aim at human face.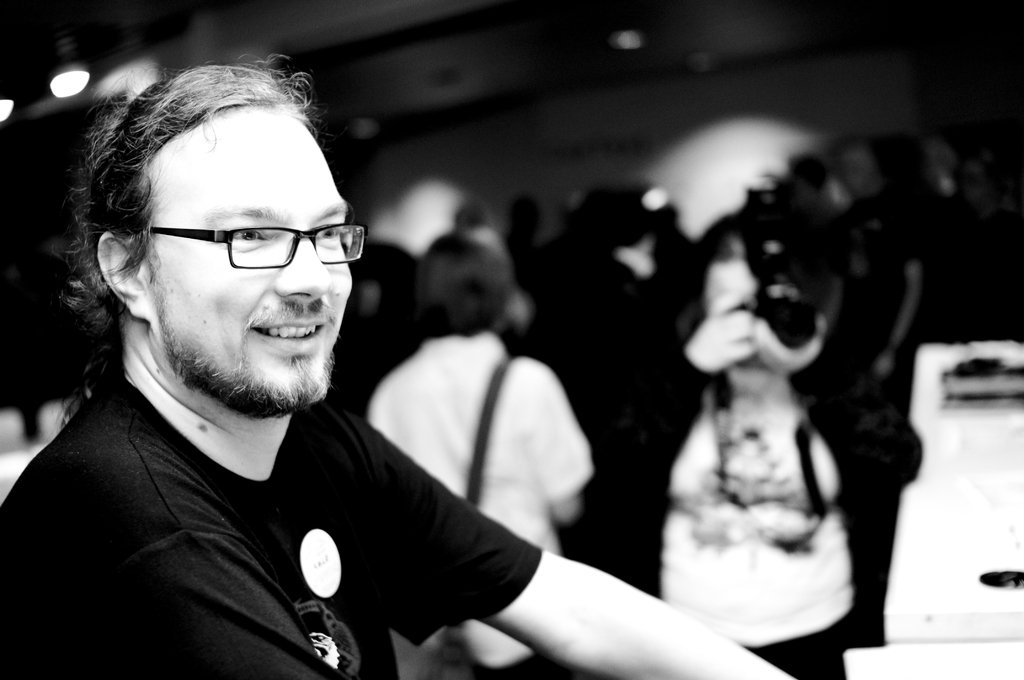
Aimed at (140,106,349,412).
